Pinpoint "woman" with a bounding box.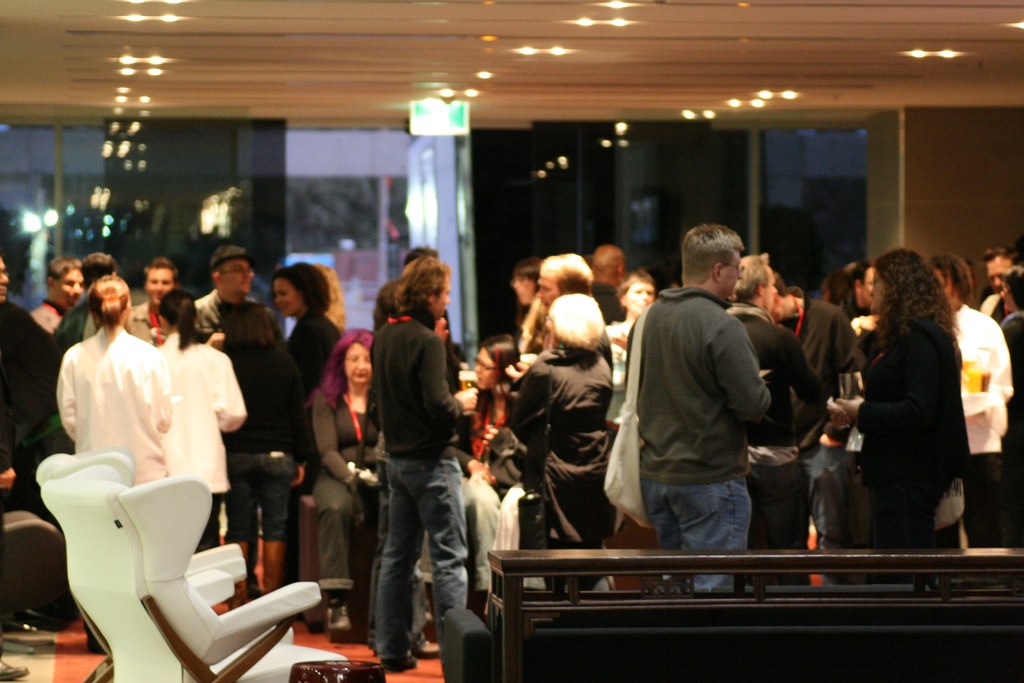
<region>223, 300, 308, 587</region>.
